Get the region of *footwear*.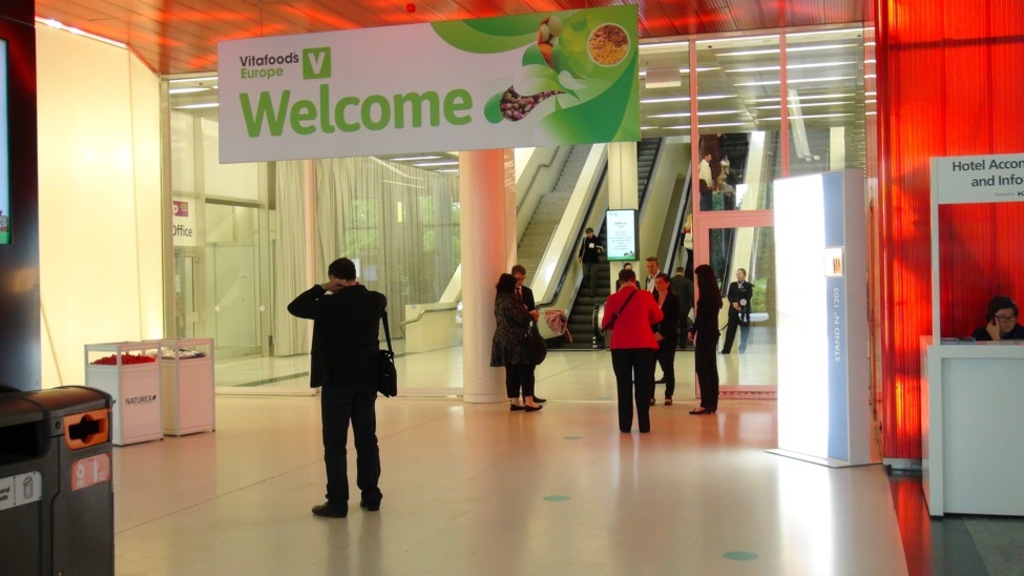
box(618, 421, 629, 432).
